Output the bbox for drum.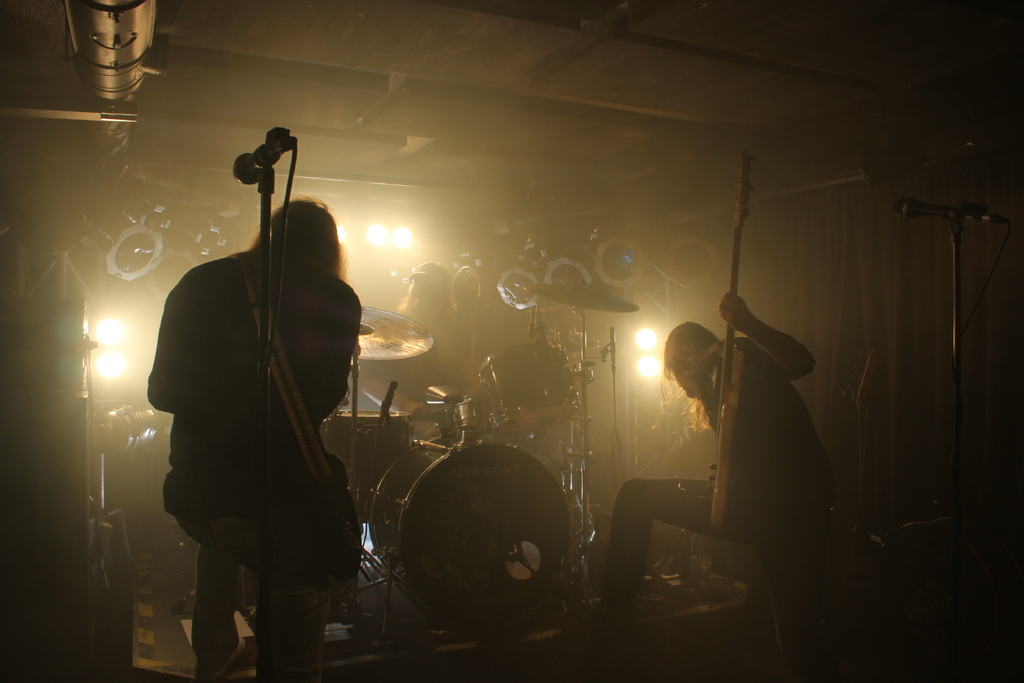
box(479, 343, 579, 437).
